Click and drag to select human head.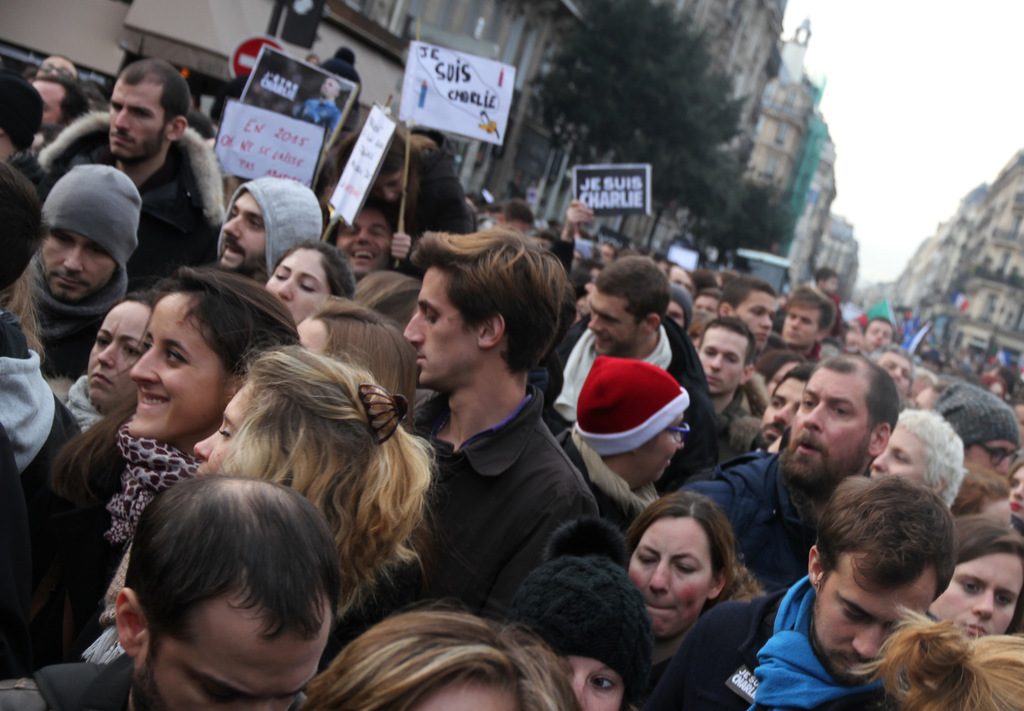
Selection: (left=333, top=132, right=418, bottom=208).
